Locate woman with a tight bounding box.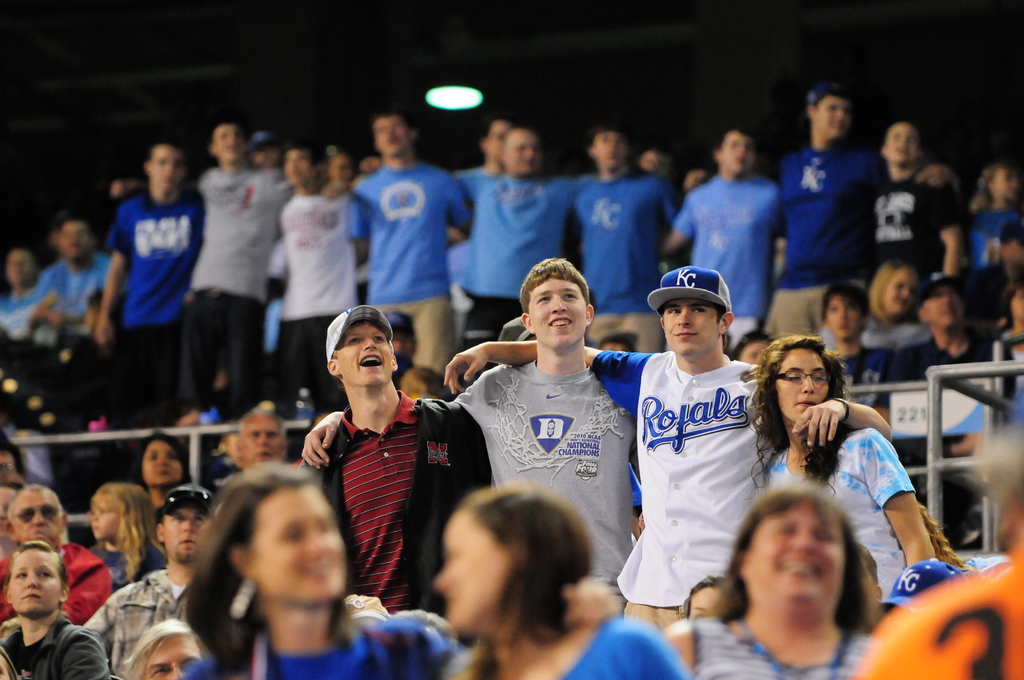
865/255/931/342.
